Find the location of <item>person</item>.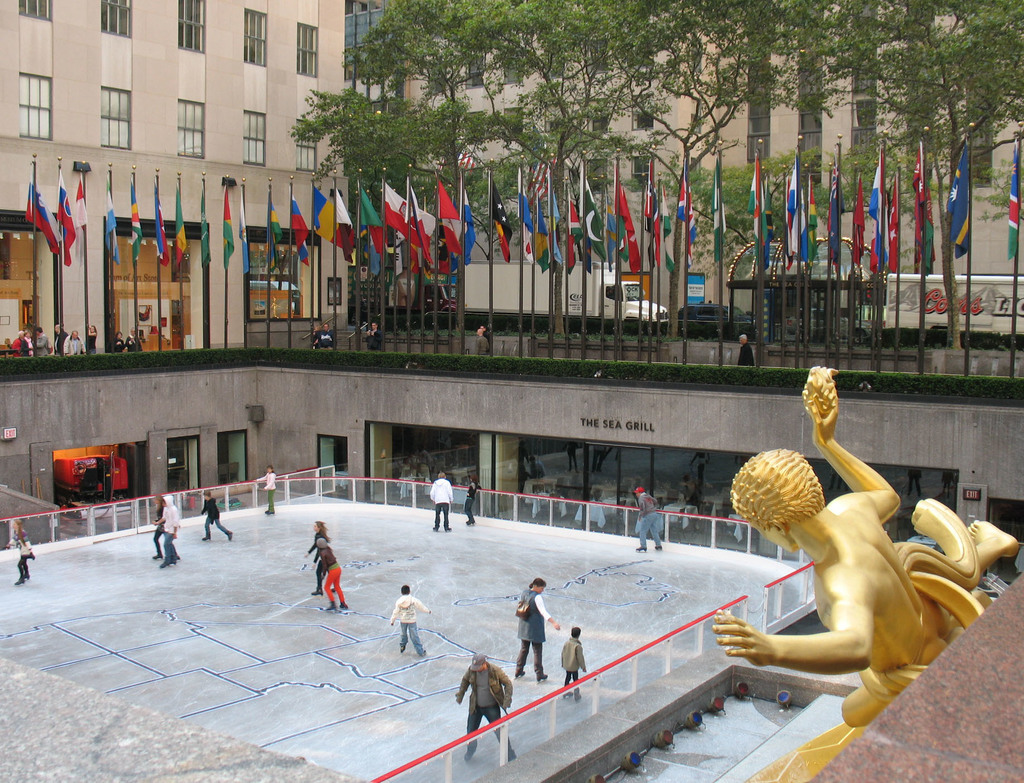
Location: box(289, 520, 334, 583).
